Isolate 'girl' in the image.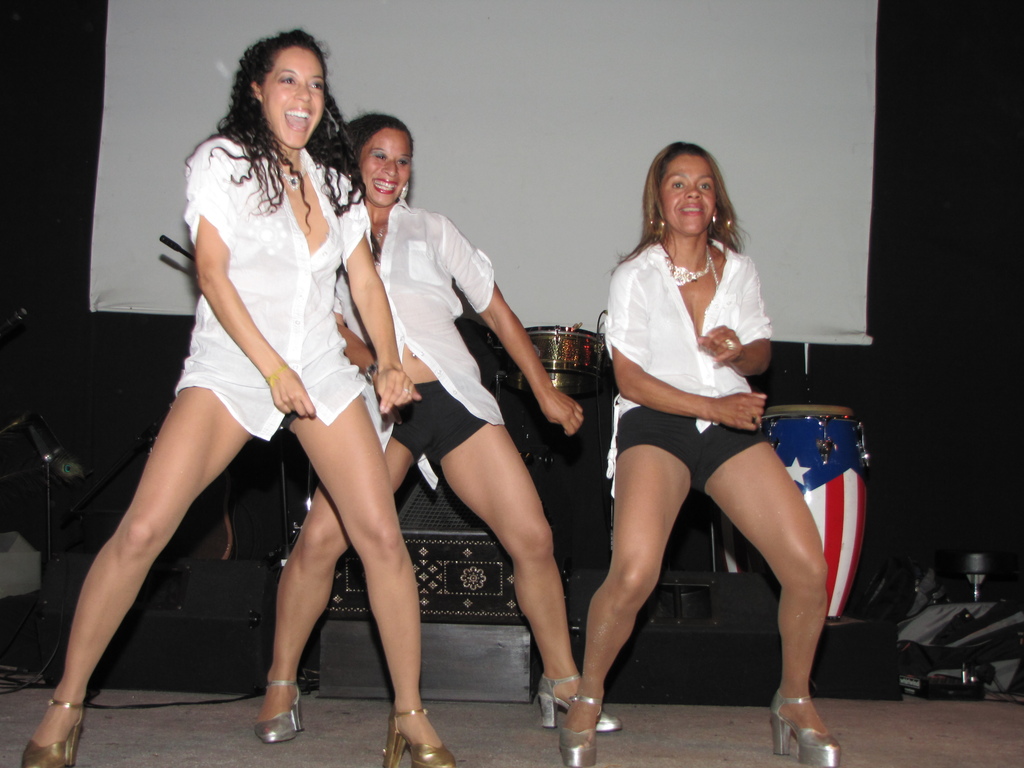
Isolated region: 24, 33, 462, 764.
